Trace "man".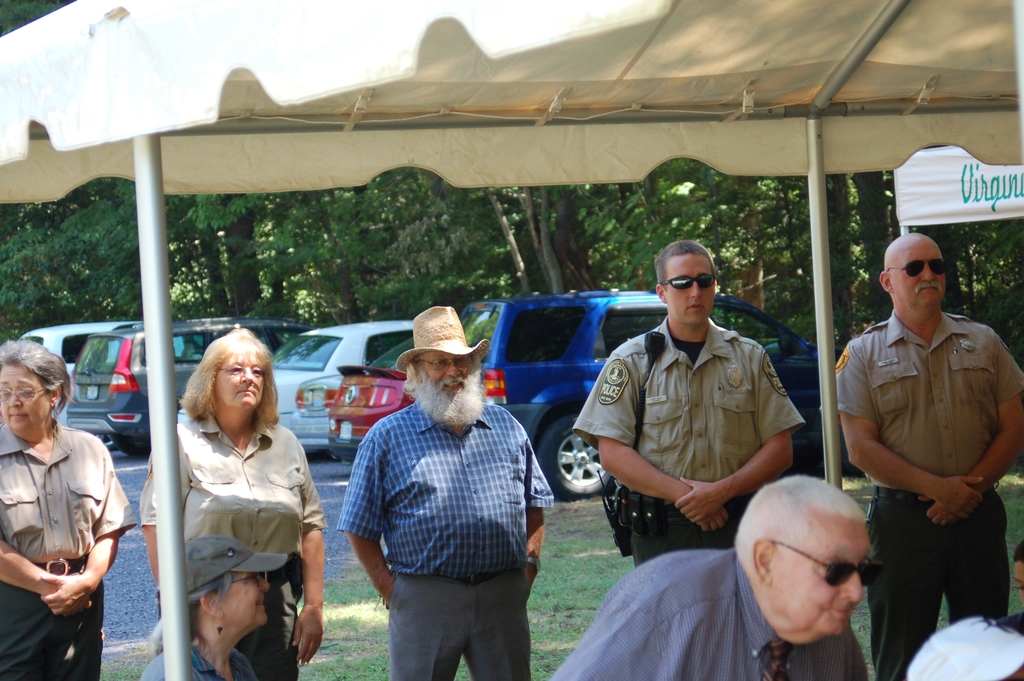
Traced to [837, 230, 1023, 680].
